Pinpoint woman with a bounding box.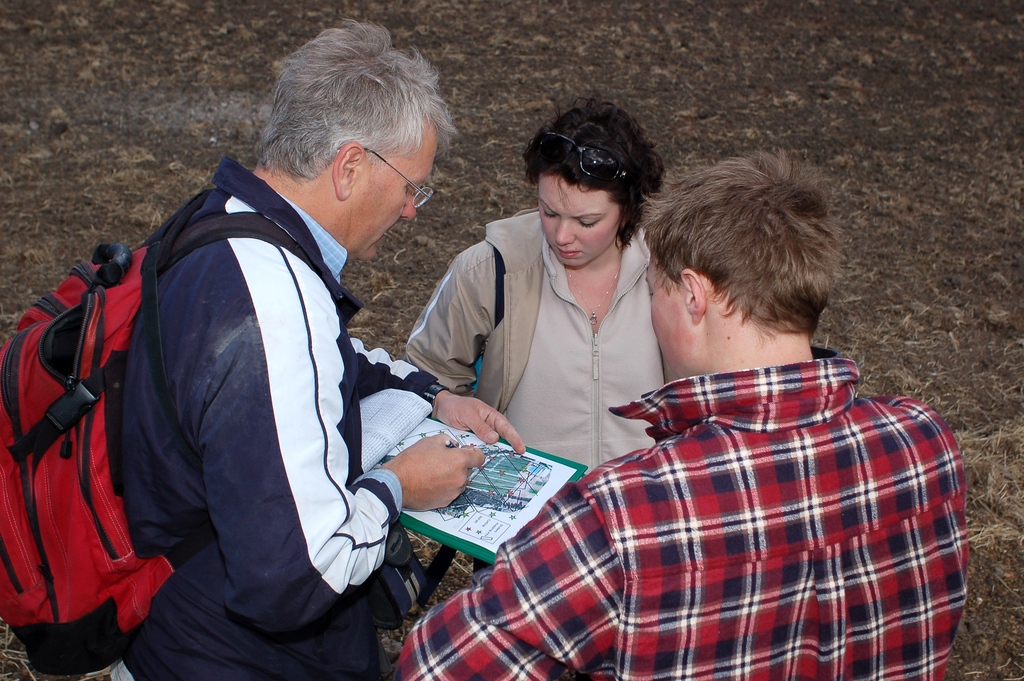
[left=426, top=113, right=700, bottom=492].
